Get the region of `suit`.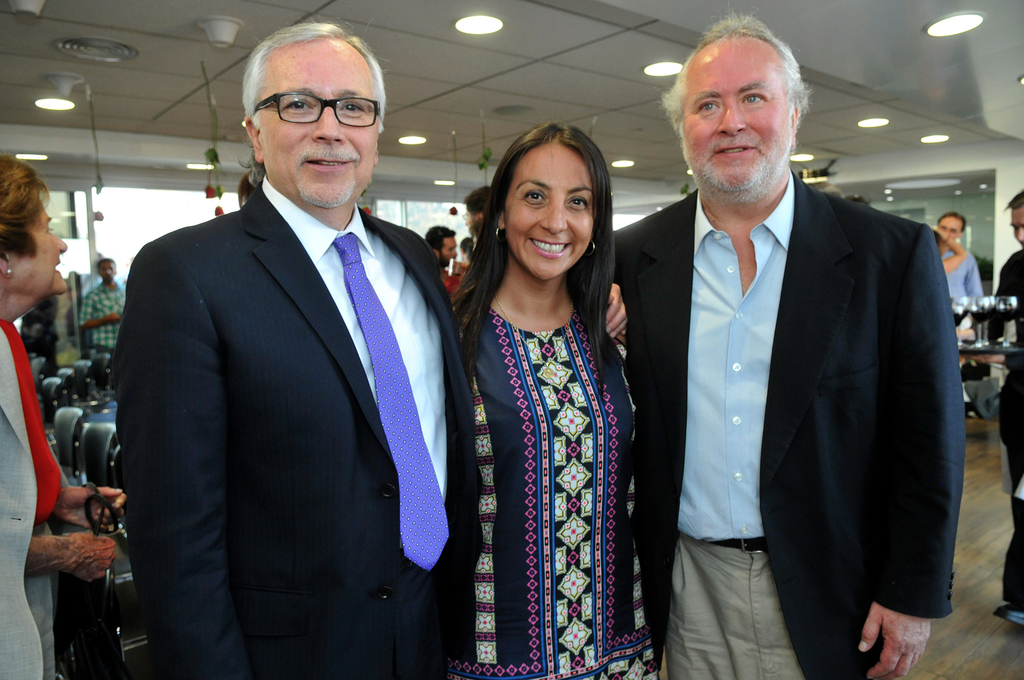
{"left": 984, "top": 252, "right": 1023, "bottom": 607}.
